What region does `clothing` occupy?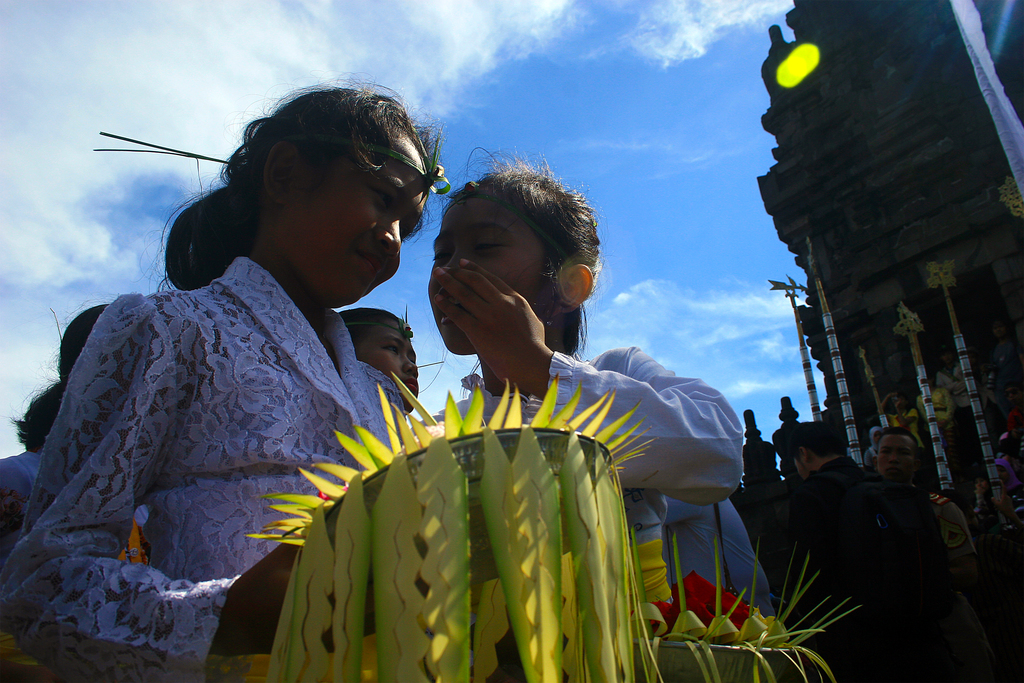
[445, 347, 771, 622].
